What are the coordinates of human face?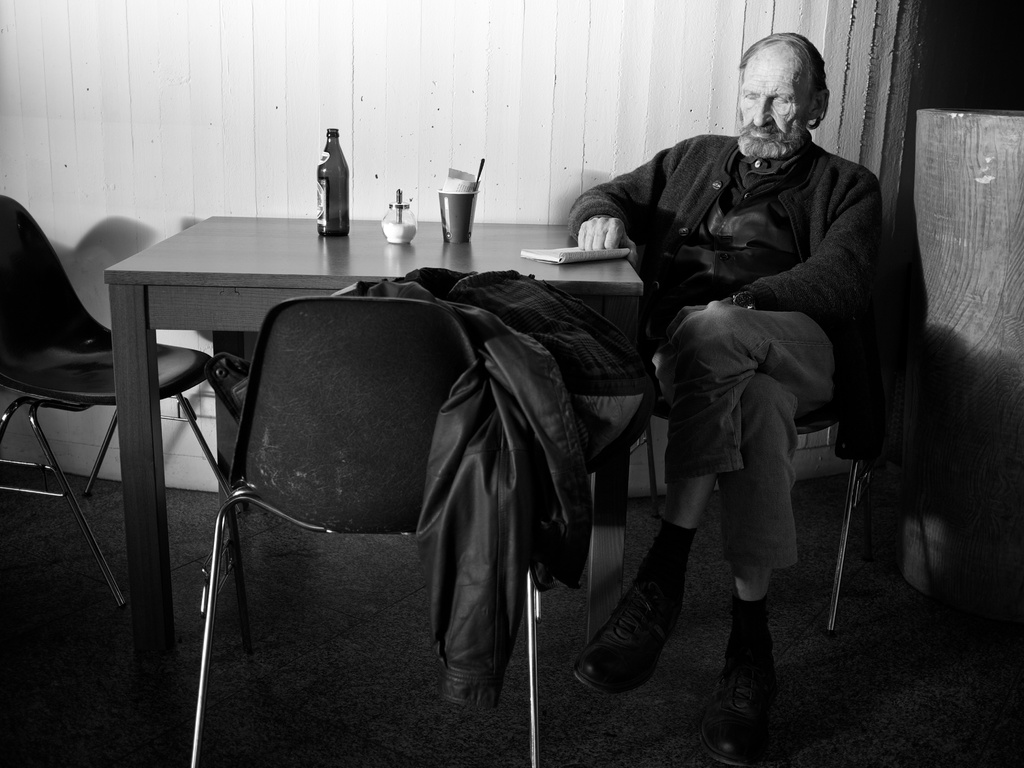
730, 32, 816, 163.
